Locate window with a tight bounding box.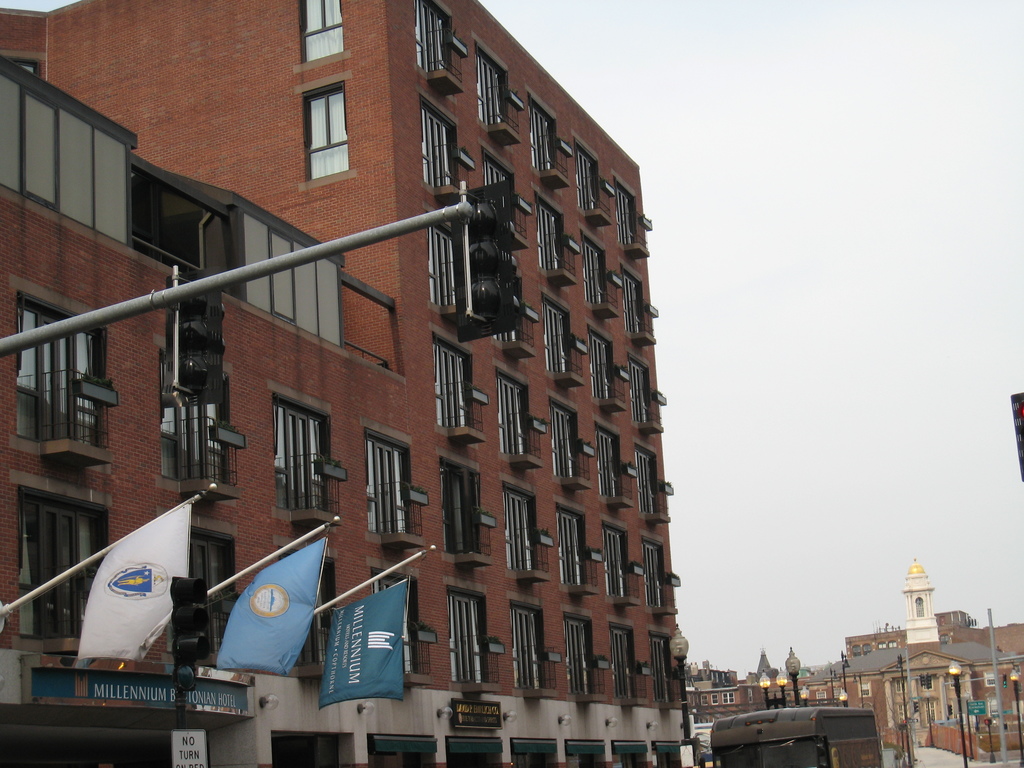
897,674,904,692.
